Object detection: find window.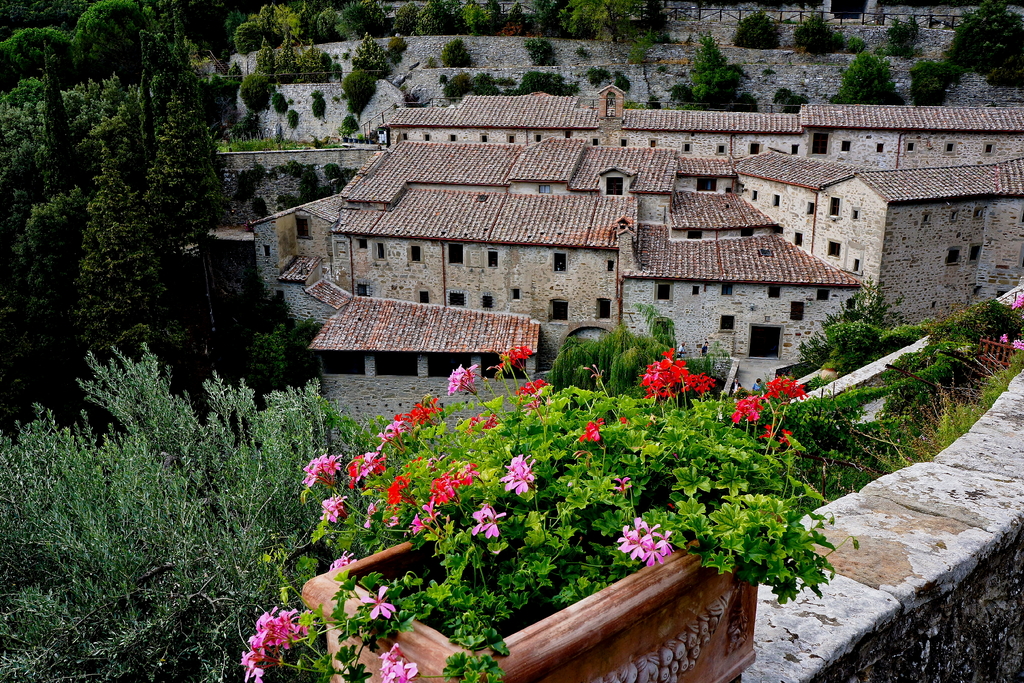
396:128:412:143.
